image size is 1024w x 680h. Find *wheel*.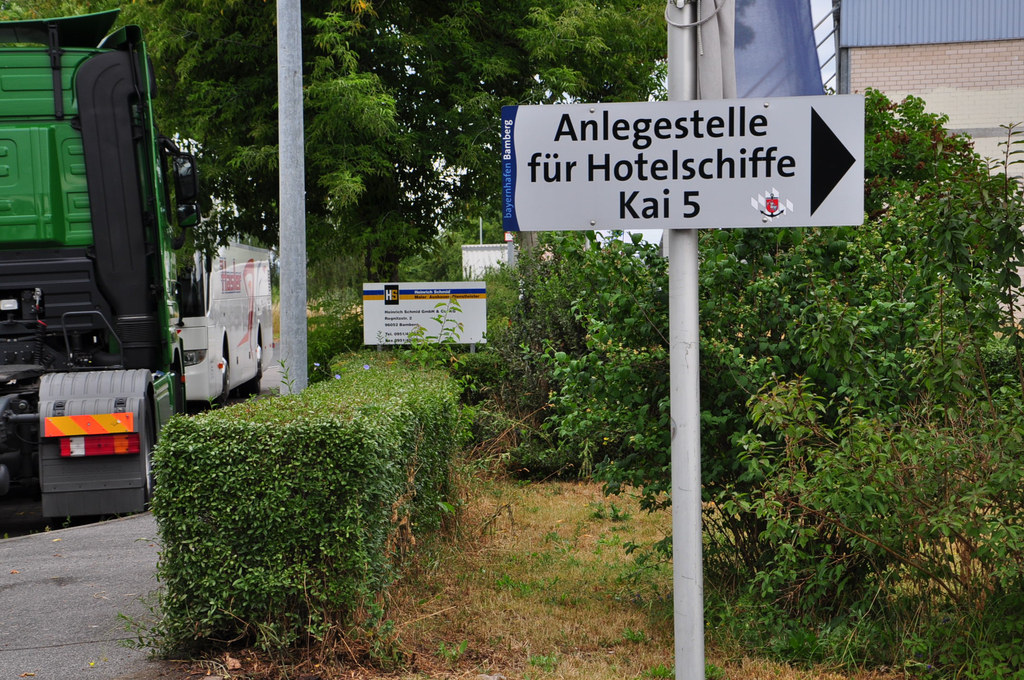
{"x1": 140, "y1": 400, "x2": 165, "y2": 510}.
